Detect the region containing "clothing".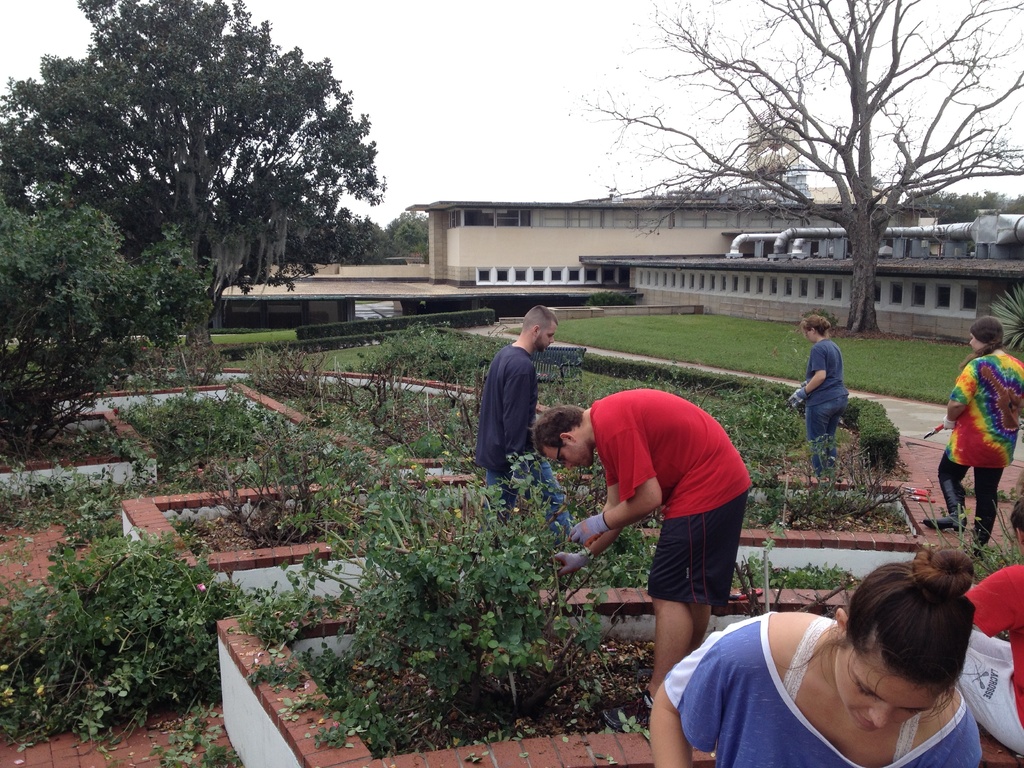
BBox(955, 567, 1023, 759).
